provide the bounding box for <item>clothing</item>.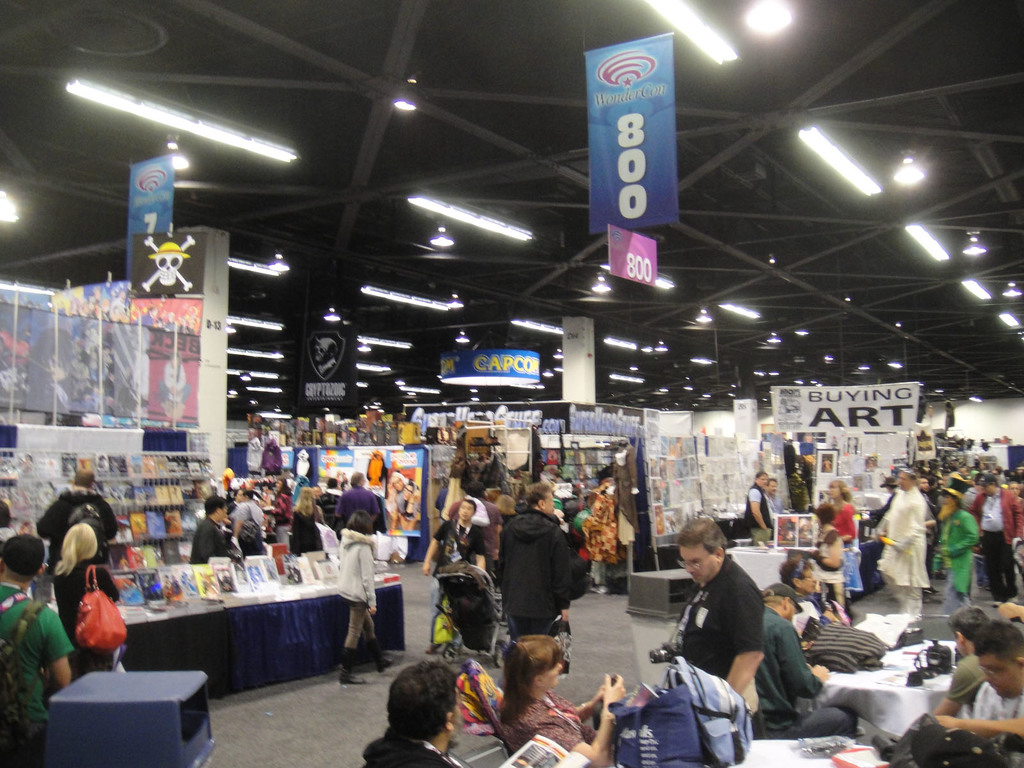
(58,490,122,574).
